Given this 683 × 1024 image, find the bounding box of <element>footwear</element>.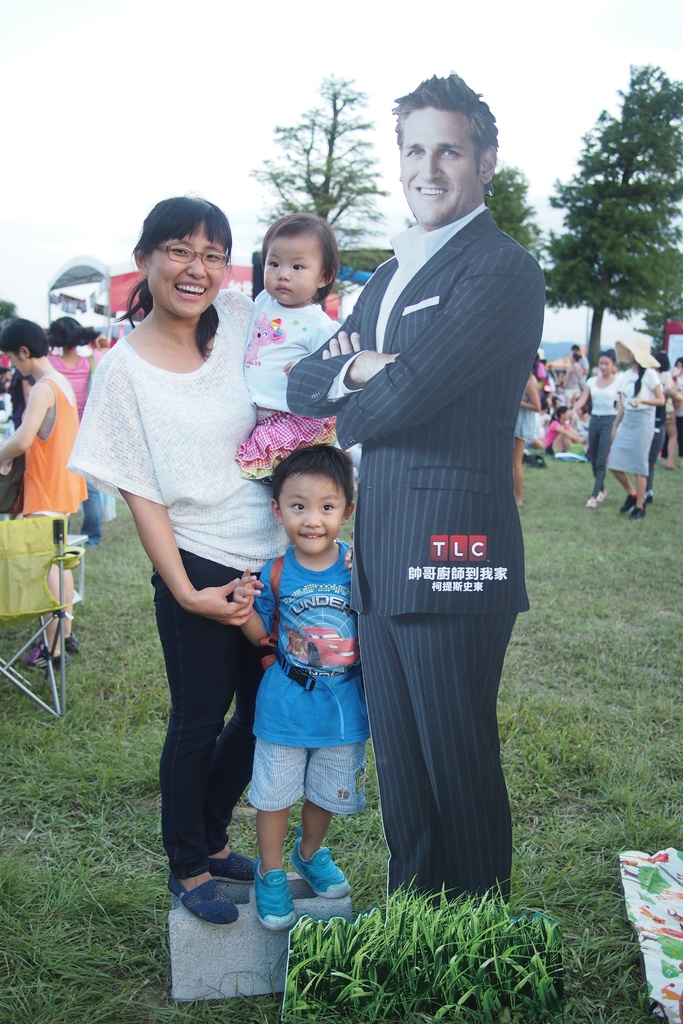
BBox(65, 633, 81, 655).
